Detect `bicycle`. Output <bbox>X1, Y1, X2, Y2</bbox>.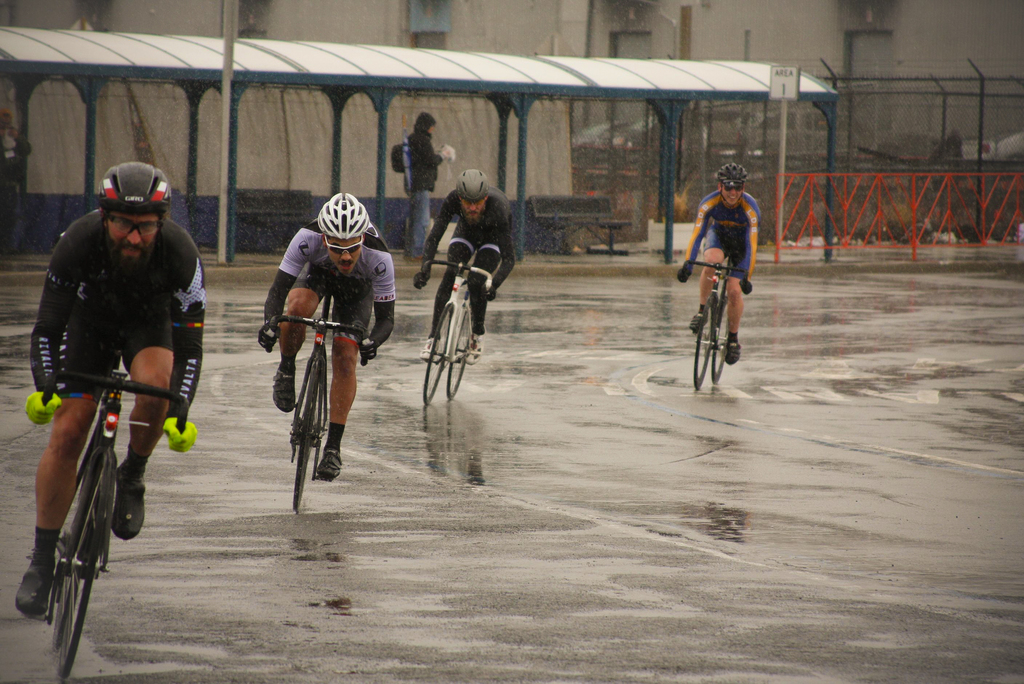
<bbox>34, 372, 194, 676</bbox>.
